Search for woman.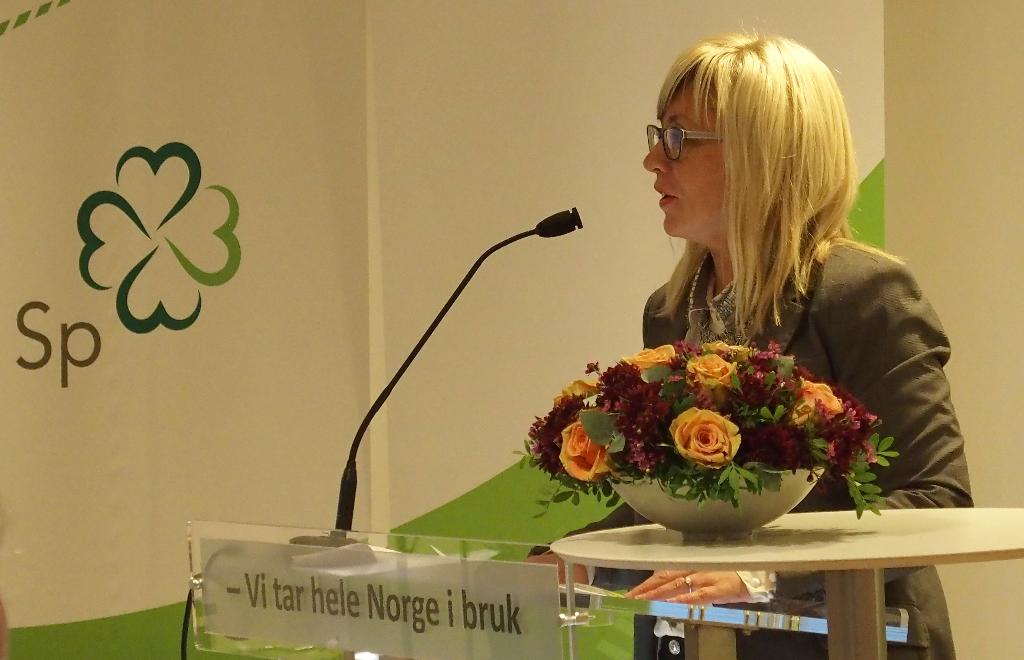
Found at 514,70,916,593.
